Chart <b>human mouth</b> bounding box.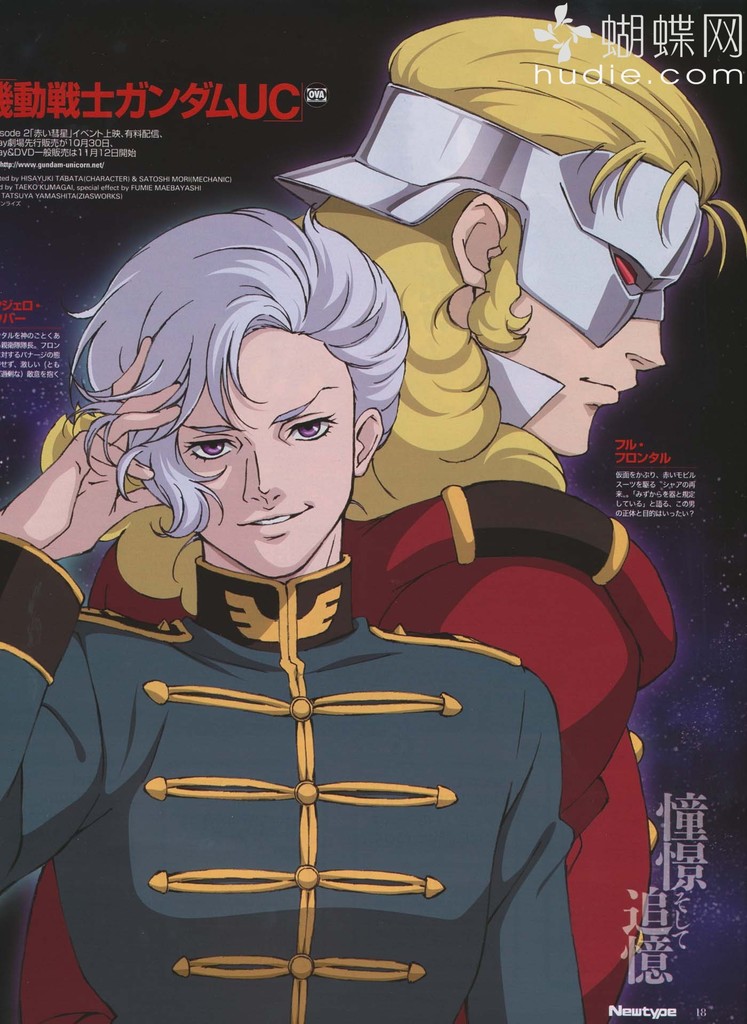
Charted: {"left": 244, "top": 508, "right": 314, "bottom": 537}.
